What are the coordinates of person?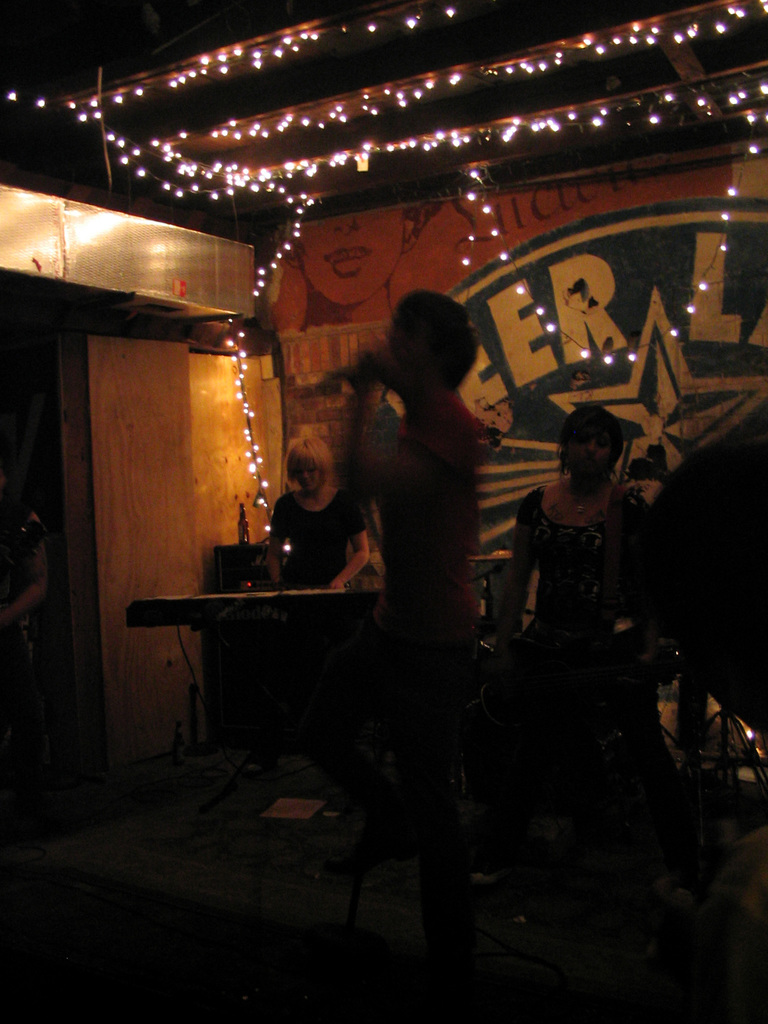
500 386 671 794.
